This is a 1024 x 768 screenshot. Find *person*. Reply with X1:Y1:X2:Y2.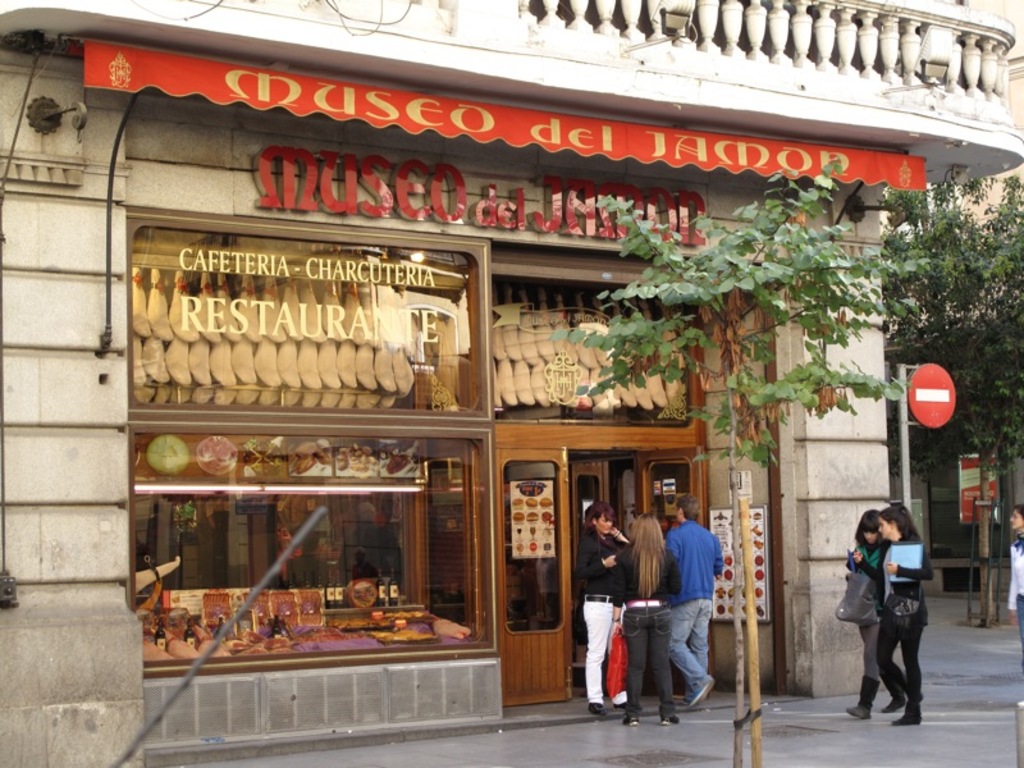
847:509:906:710.
